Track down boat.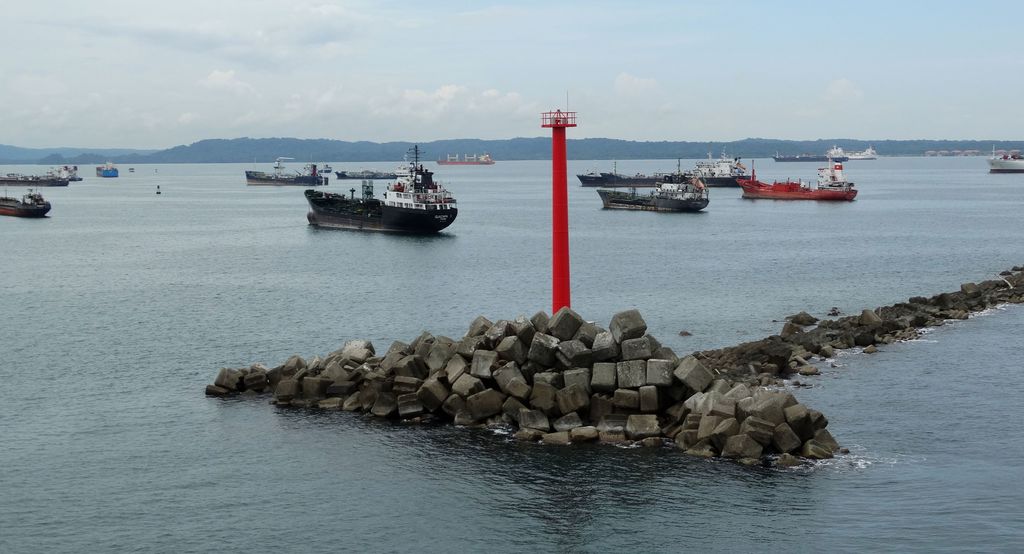
Tracked to locate(573, 141, 758, 191).
